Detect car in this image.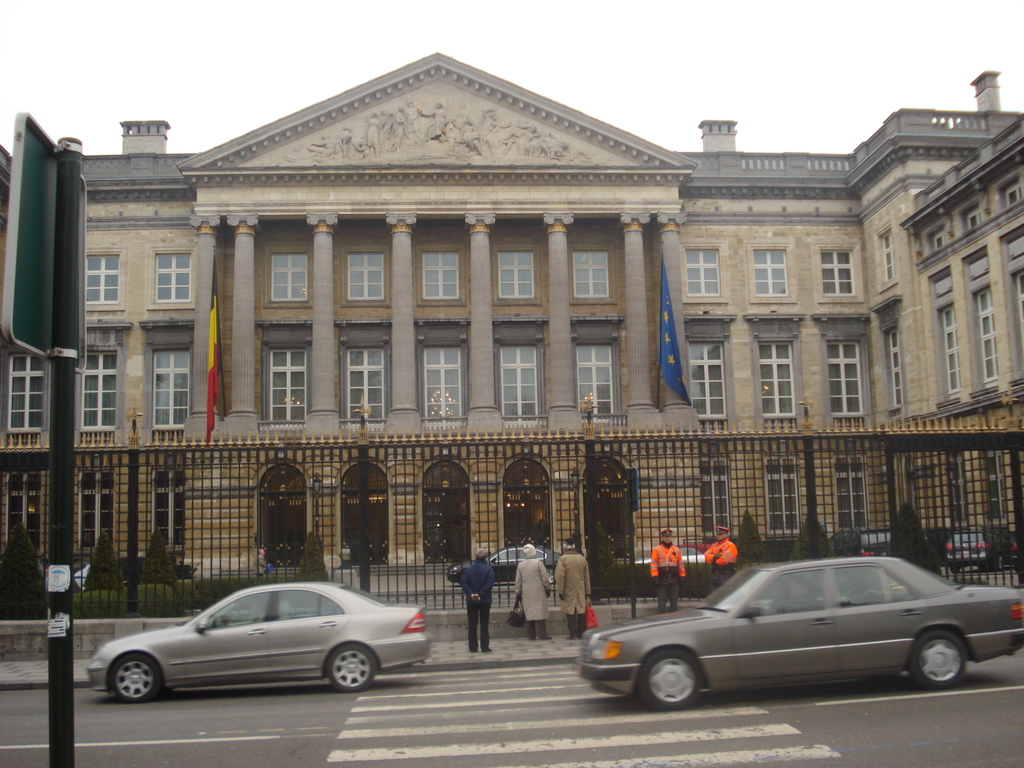
Detection: detection(858, 525, 894, 550).
